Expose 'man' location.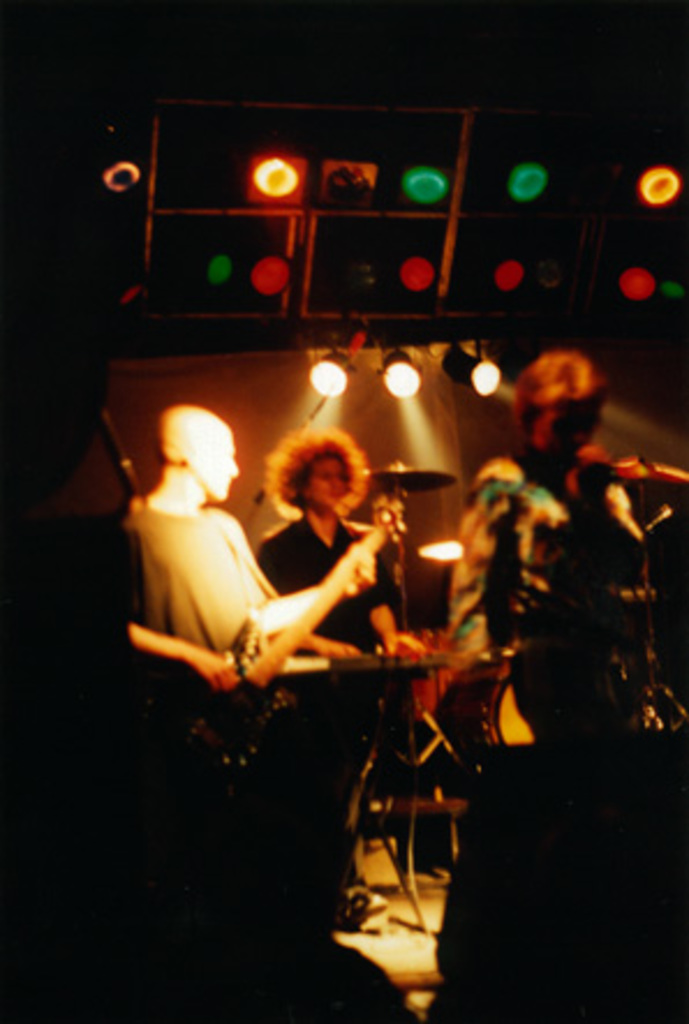
Exposed at x1=250, y1=421, x2=407, y2=874.
